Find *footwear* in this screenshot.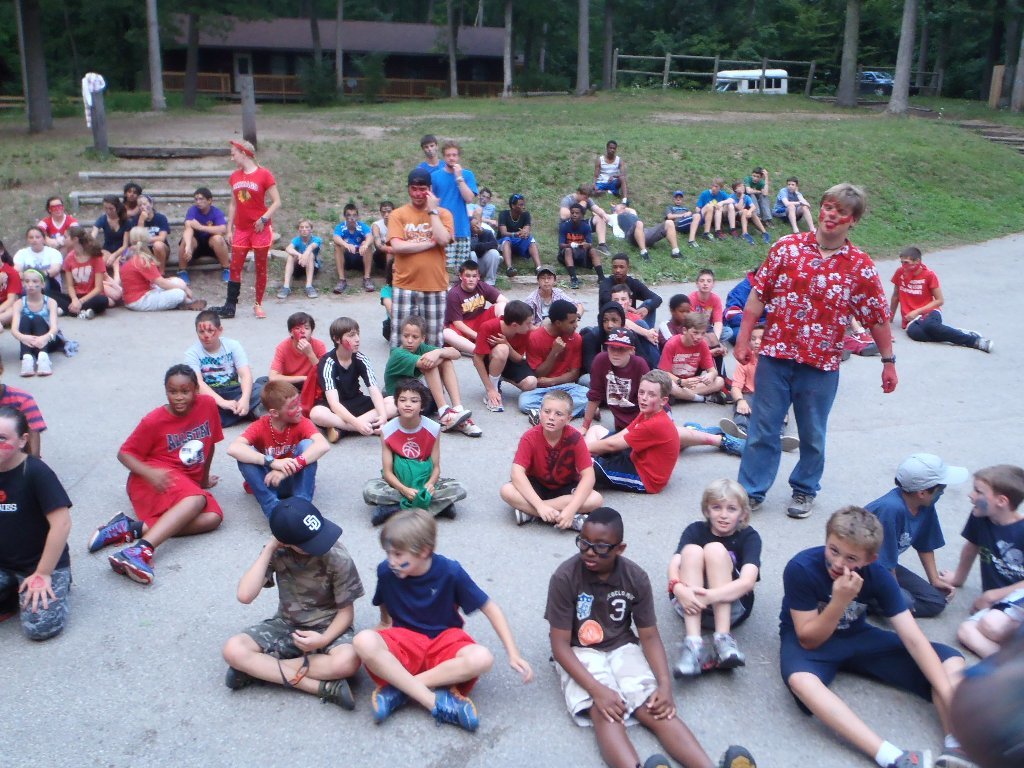
The bounding box for *footwear* is crop(717, 413, 750, 439).
